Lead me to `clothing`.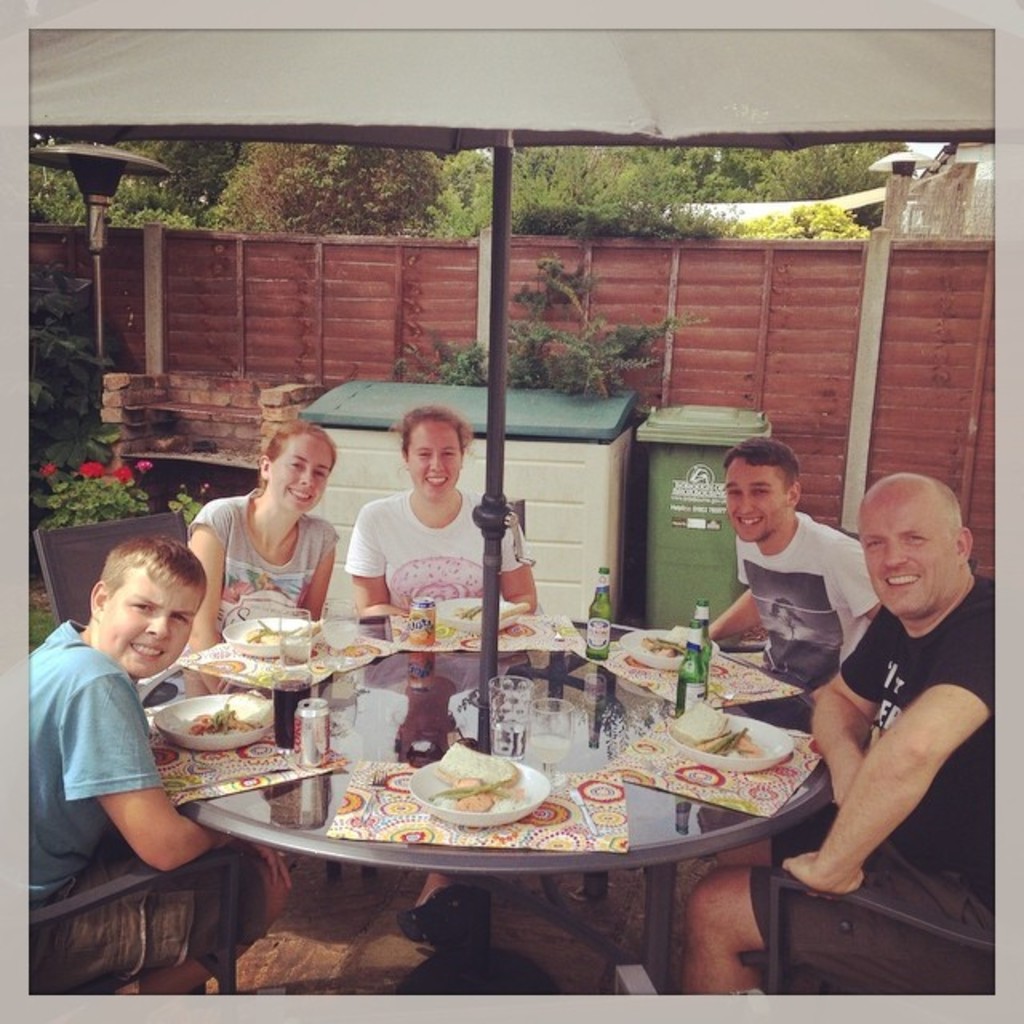
Lead to (731,510,869,704).
